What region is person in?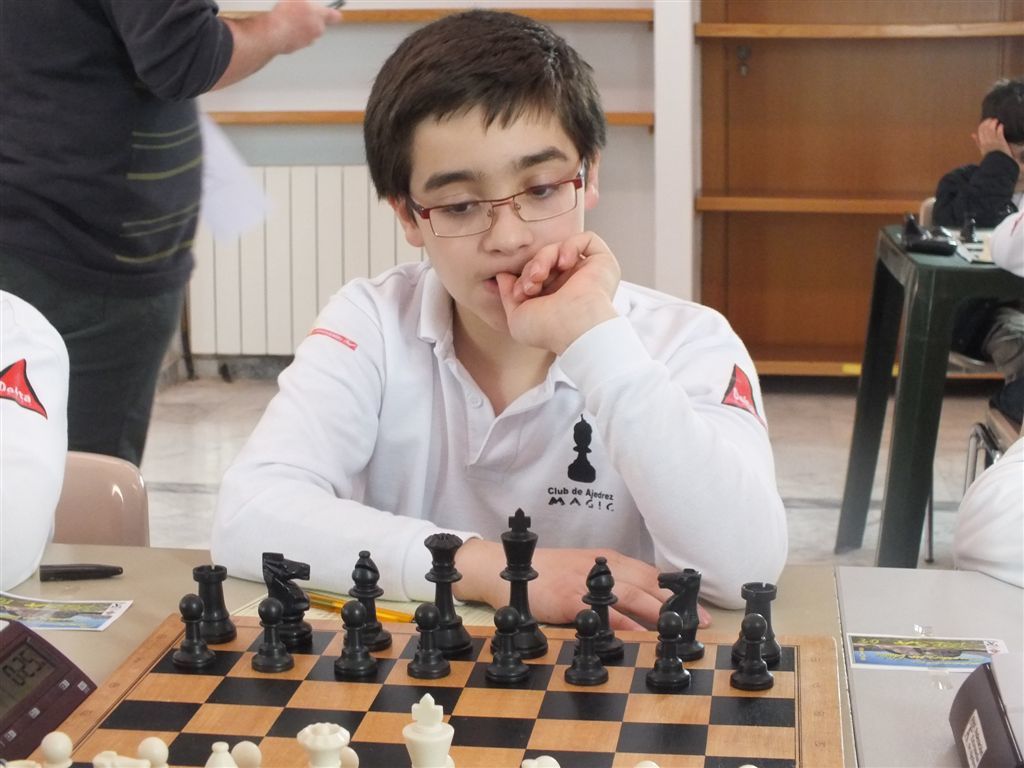
0/281/70/598.
